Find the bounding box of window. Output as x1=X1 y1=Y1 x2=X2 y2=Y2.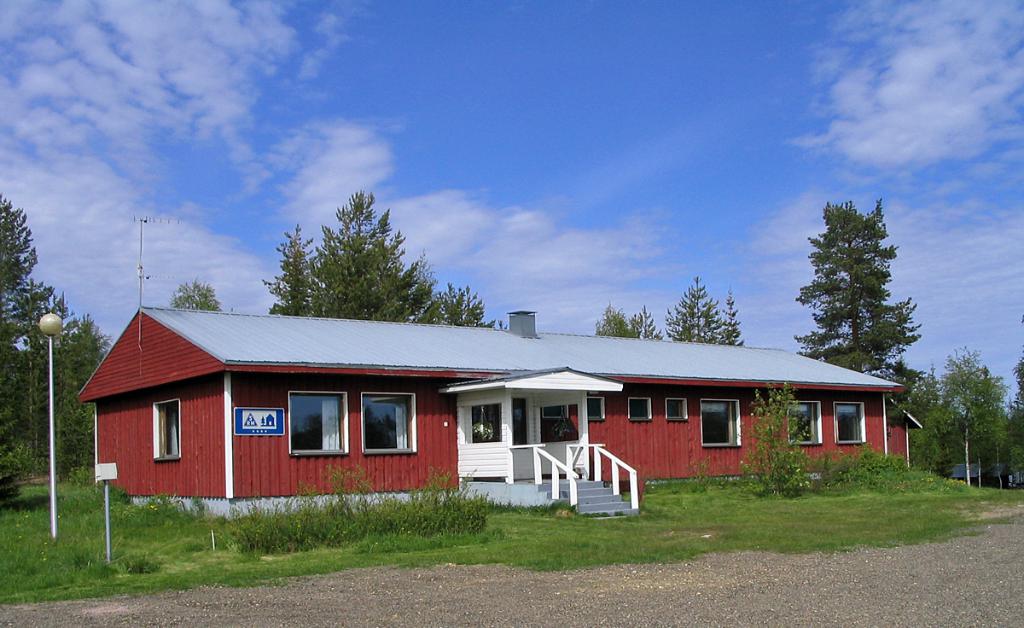
x1=695 y1=395 x2=734 y2=445.
